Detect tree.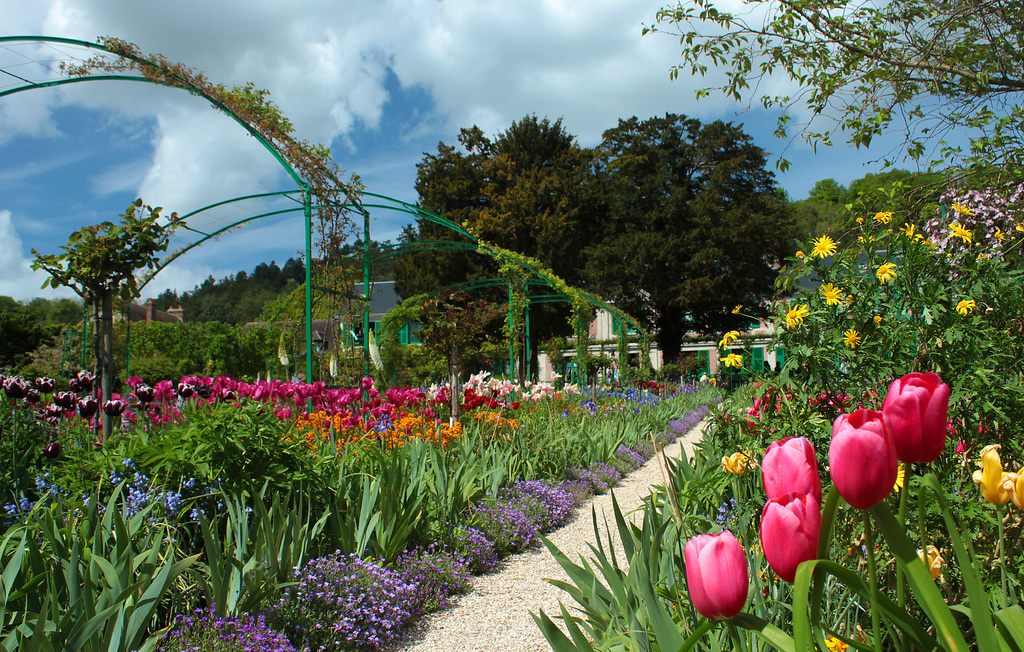
Detected at BBox(24, 195, 189, 450).
